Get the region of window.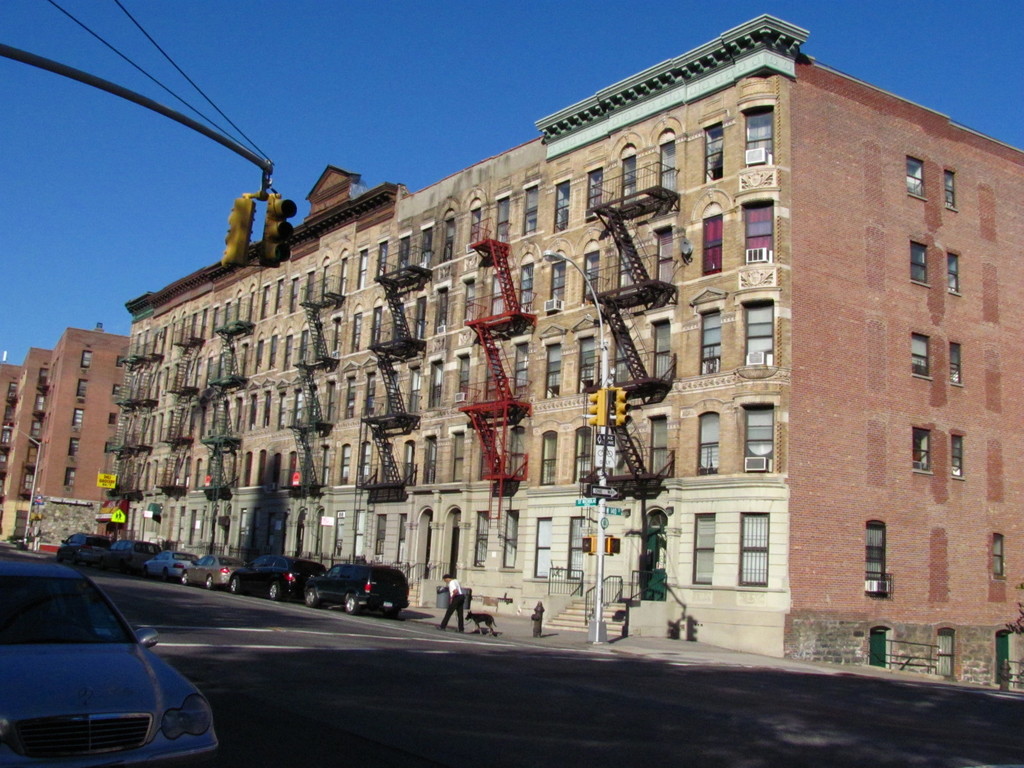
{"left": 652, "top": 321, "right": 668, "bottom": 374}.
